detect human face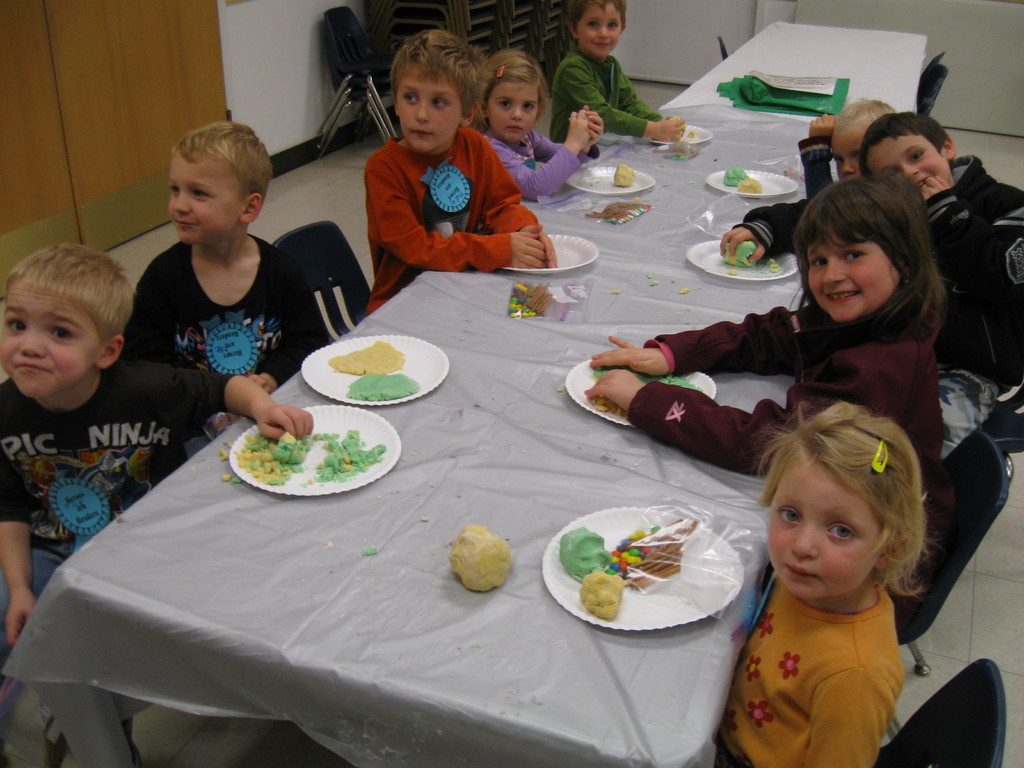
<box>763,464,879,603</box>
